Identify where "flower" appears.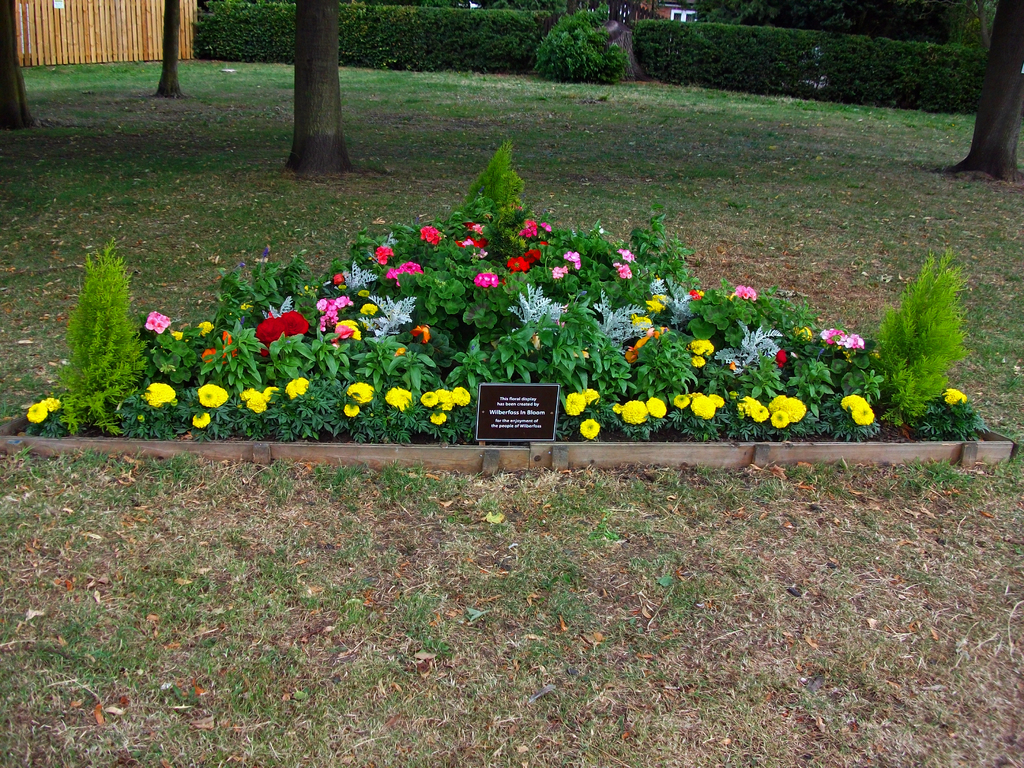
Appears at 198 320 215 336.
